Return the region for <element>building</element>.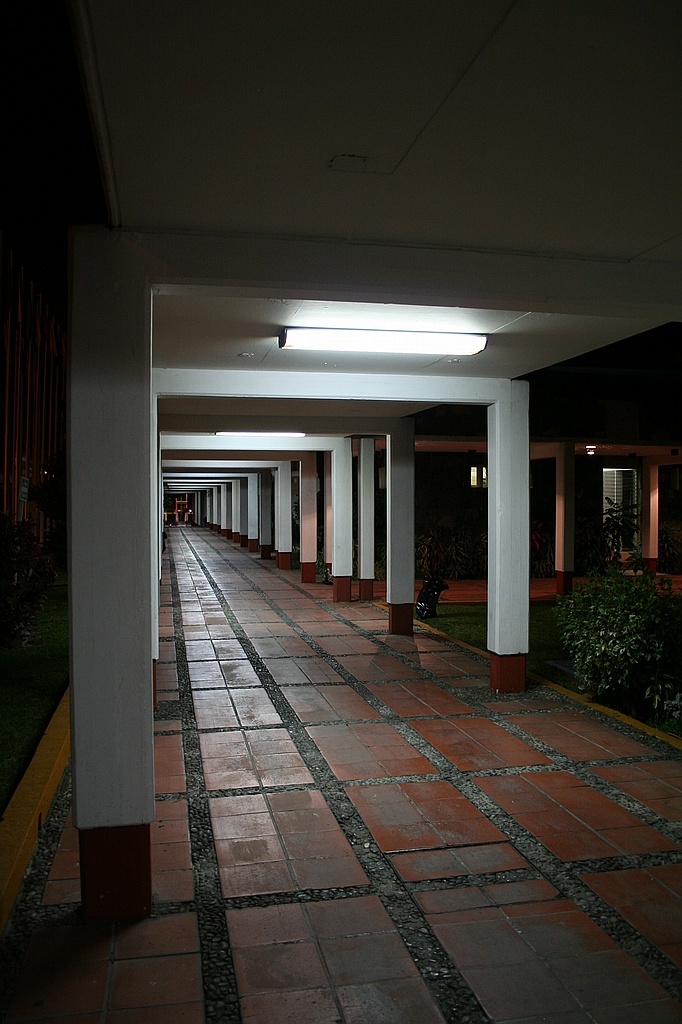
(0, 0, 681, 1023).
